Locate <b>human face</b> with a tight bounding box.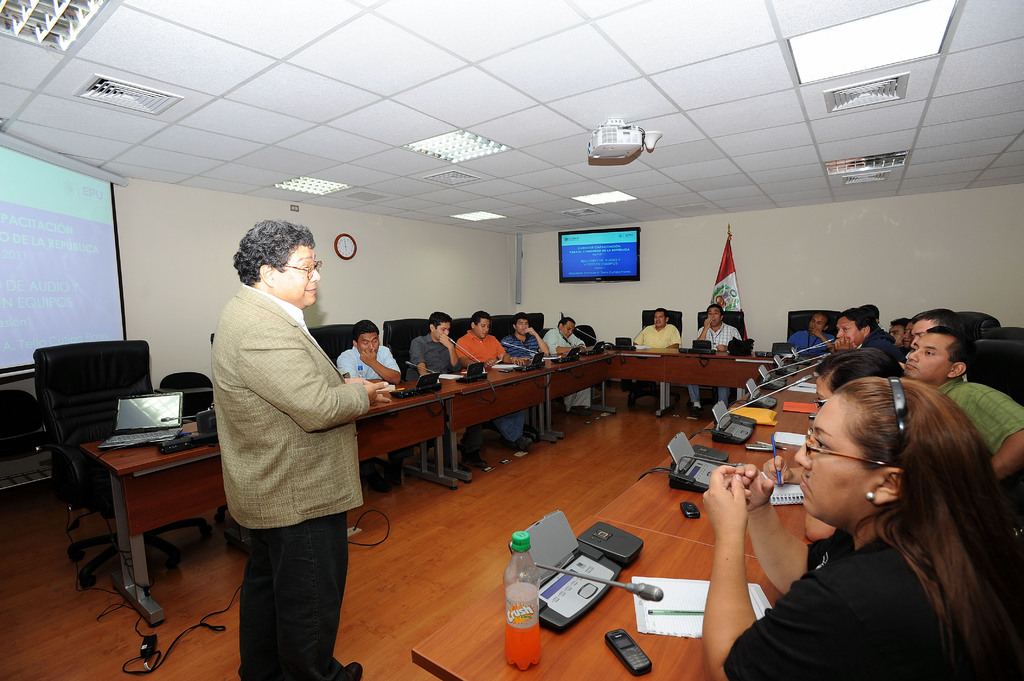
[653, 311, 664, 324].
